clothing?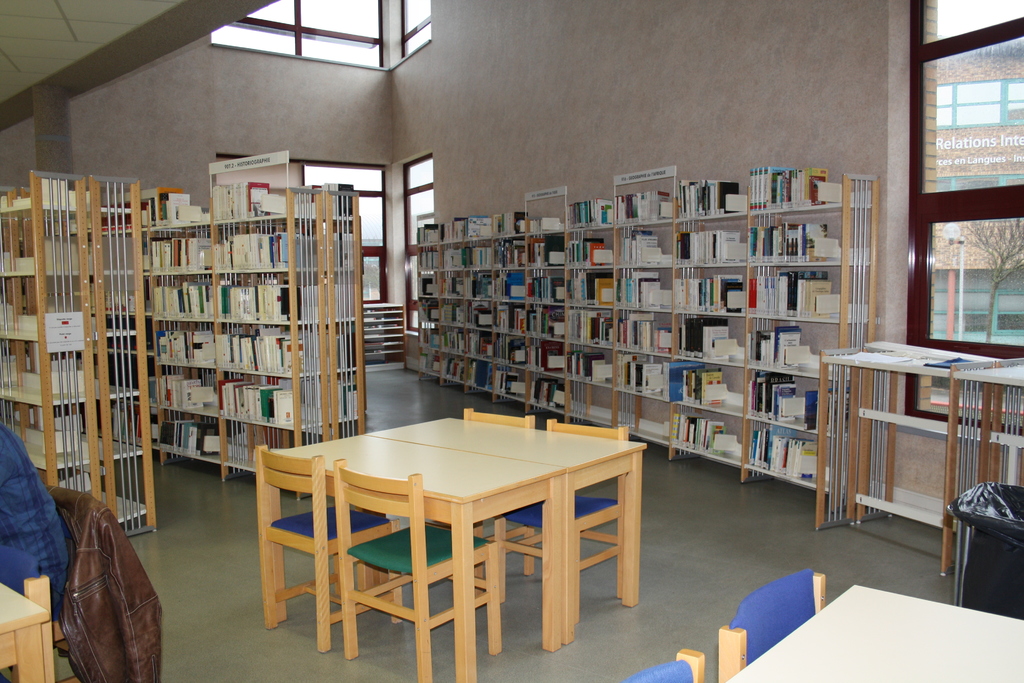
detection(0, 422, 76, 627)
